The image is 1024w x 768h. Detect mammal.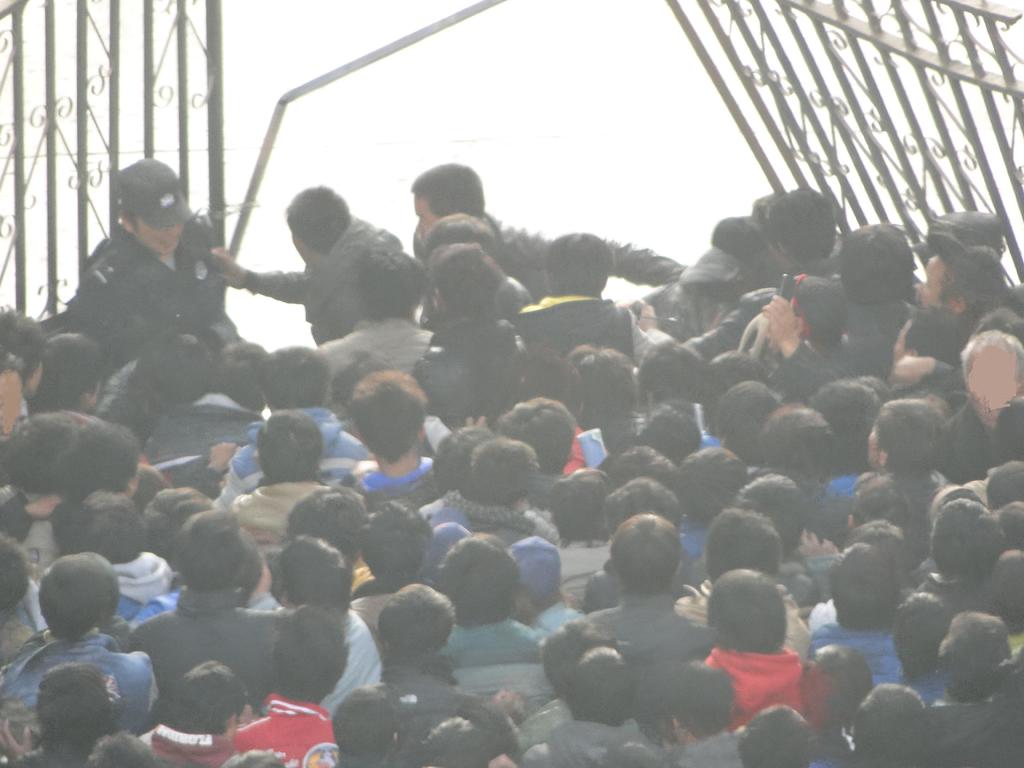
Detection: bbox(911, 206, 1023, 296).
